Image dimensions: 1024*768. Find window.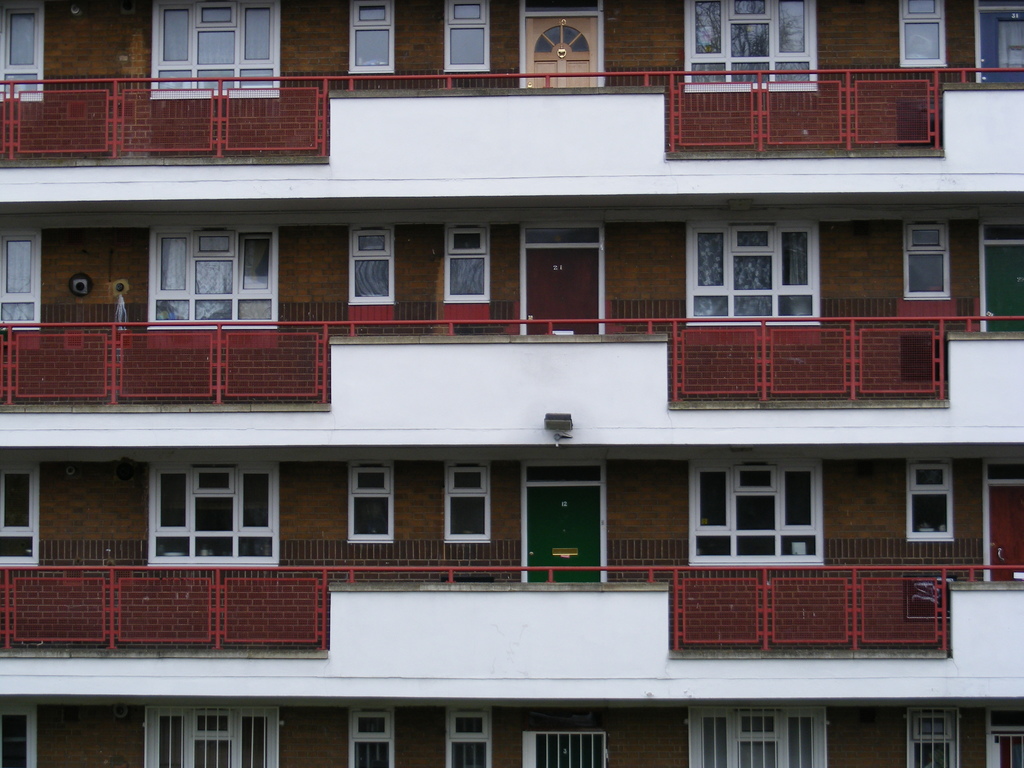
x1=346 y1=465 x2=392 y2=545.
